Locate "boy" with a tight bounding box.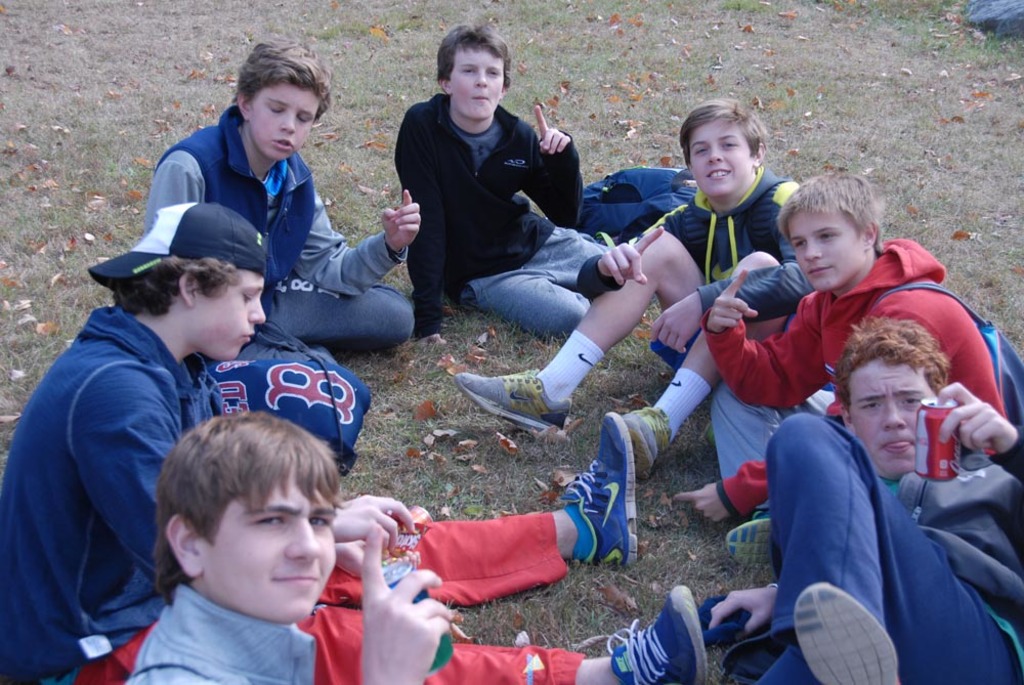
detection(130, 41, 425, 380).
